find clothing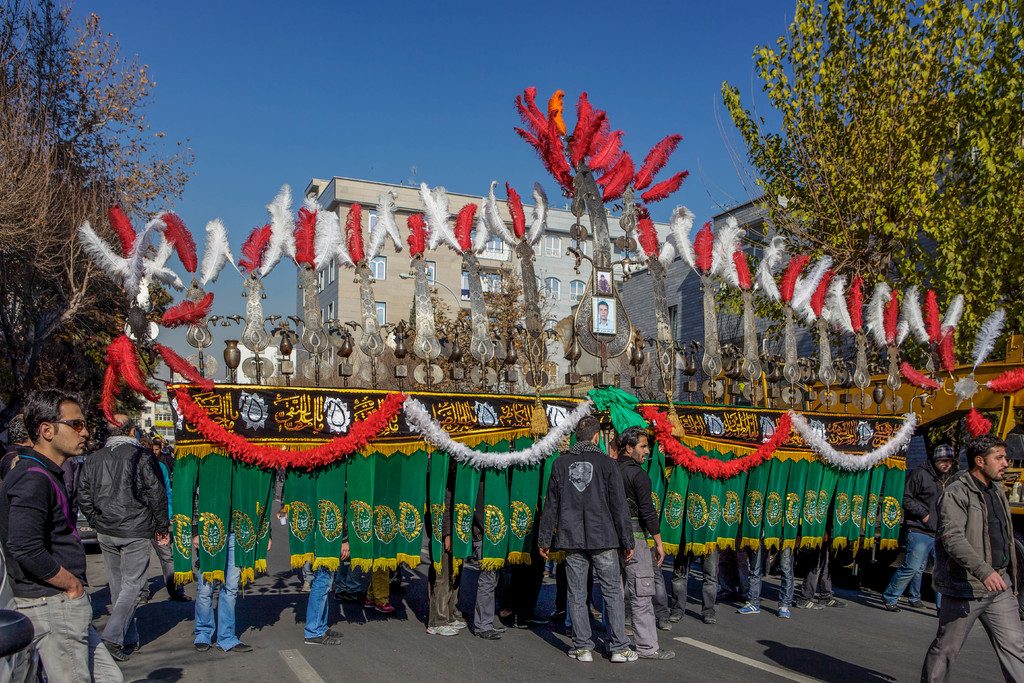
304, 493, 351, 641
